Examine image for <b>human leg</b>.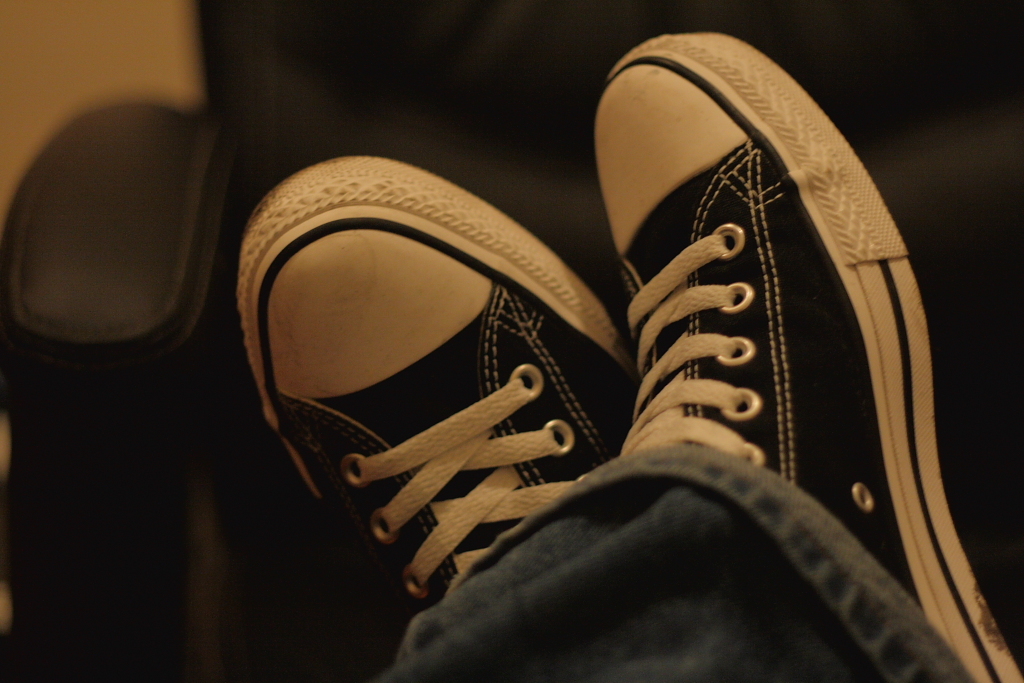
Examination result: select_region(237, 156, 638, 623).
